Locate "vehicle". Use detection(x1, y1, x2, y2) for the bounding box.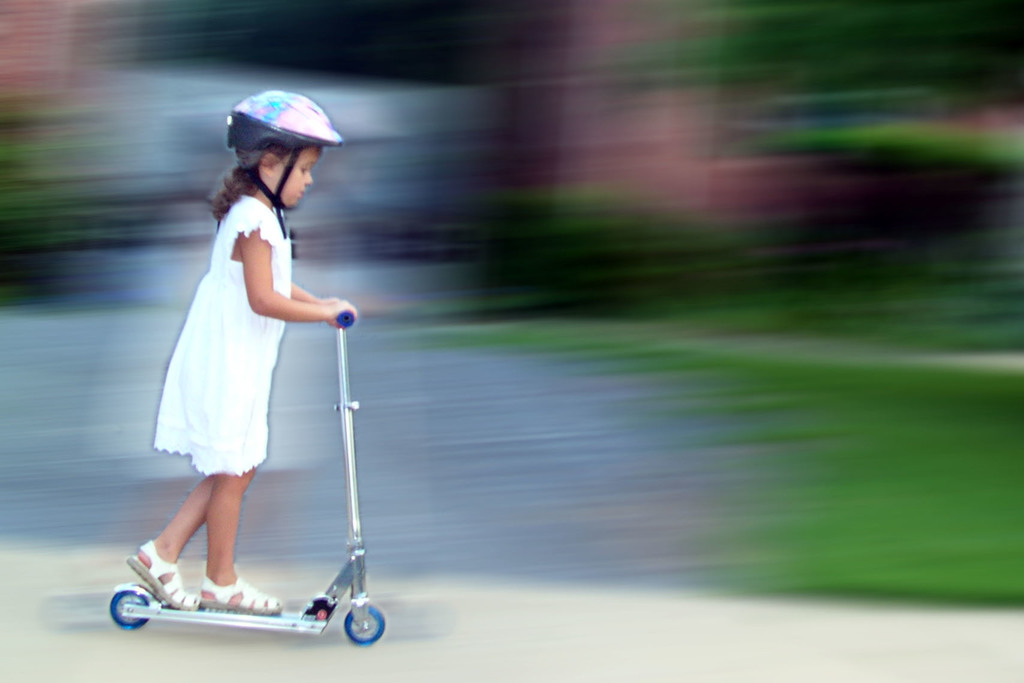
detection(109, 309, 381, 627).
